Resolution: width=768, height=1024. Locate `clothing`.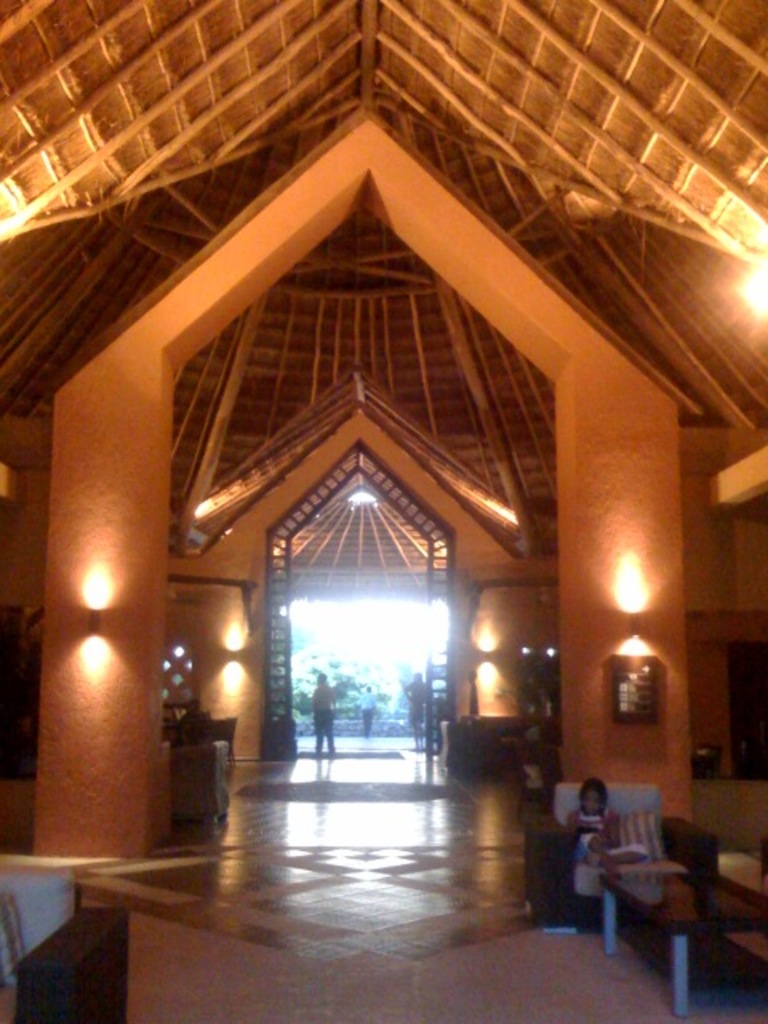
l=581, t=810, r=616, b=859.
